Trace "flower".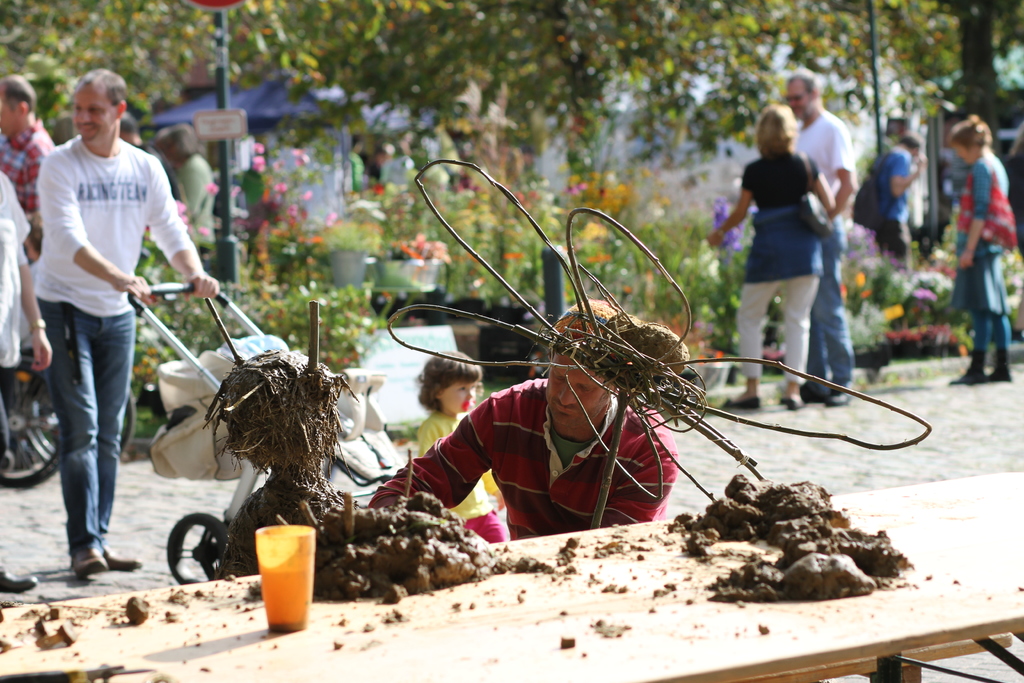
Traced to <region>714, 349, 722, 359</region>.
